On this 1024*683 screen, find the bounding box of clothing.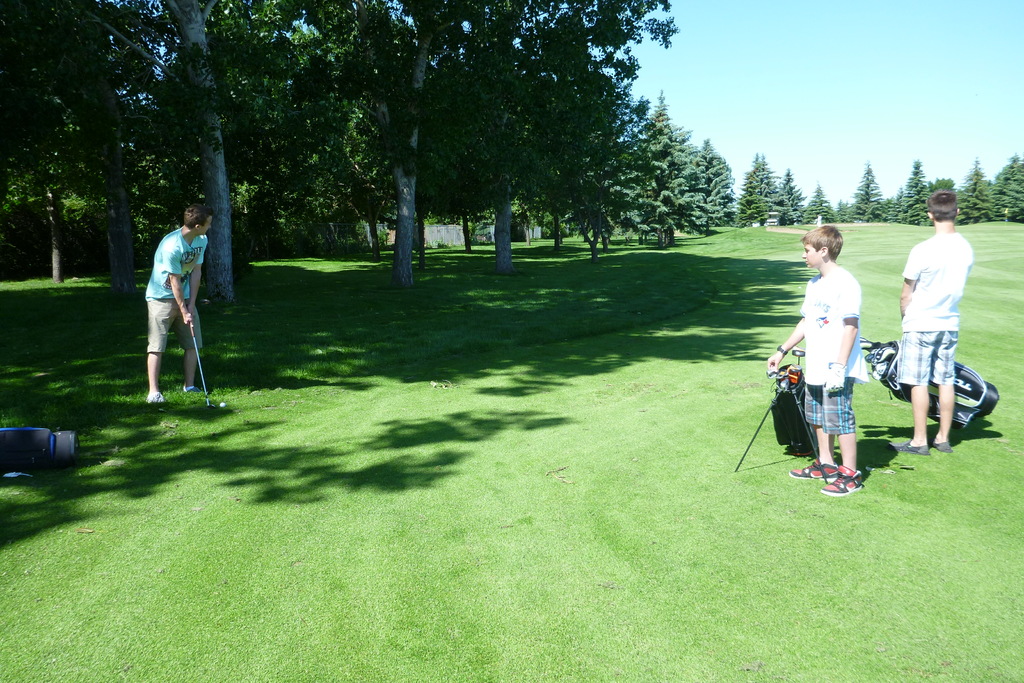
Bounding box: x1=781 y1=259 x2=881 y2=468.
